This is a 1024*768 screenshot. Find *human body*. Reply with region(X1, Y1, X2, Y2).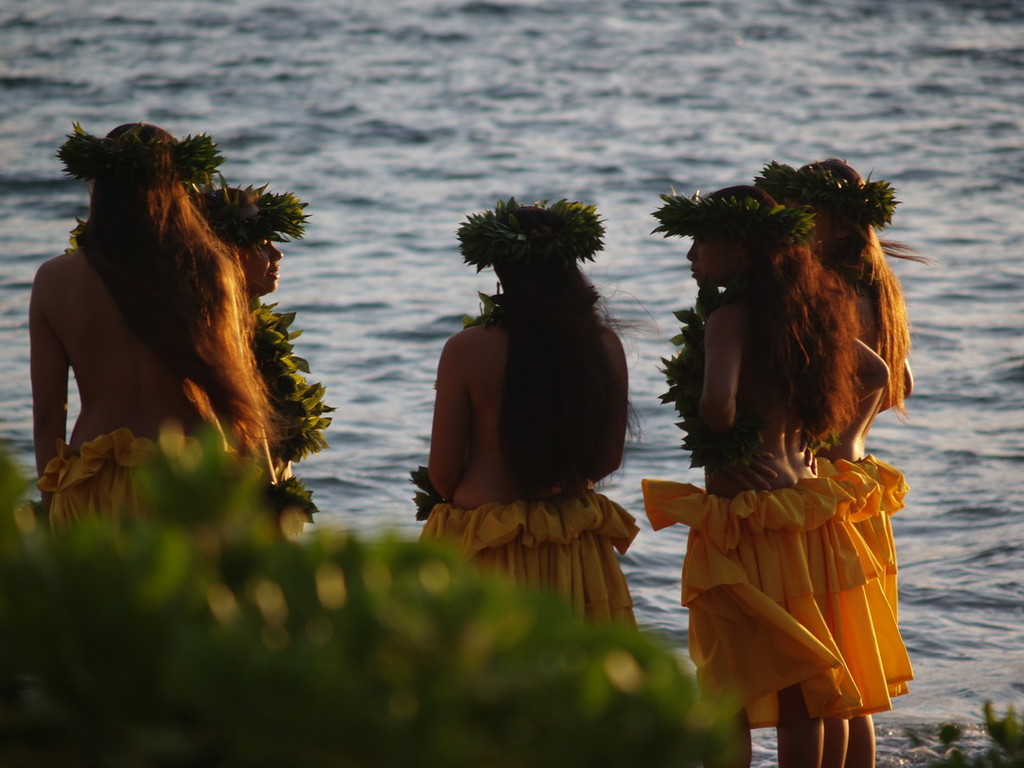
region(684, 298, 857, 767).
